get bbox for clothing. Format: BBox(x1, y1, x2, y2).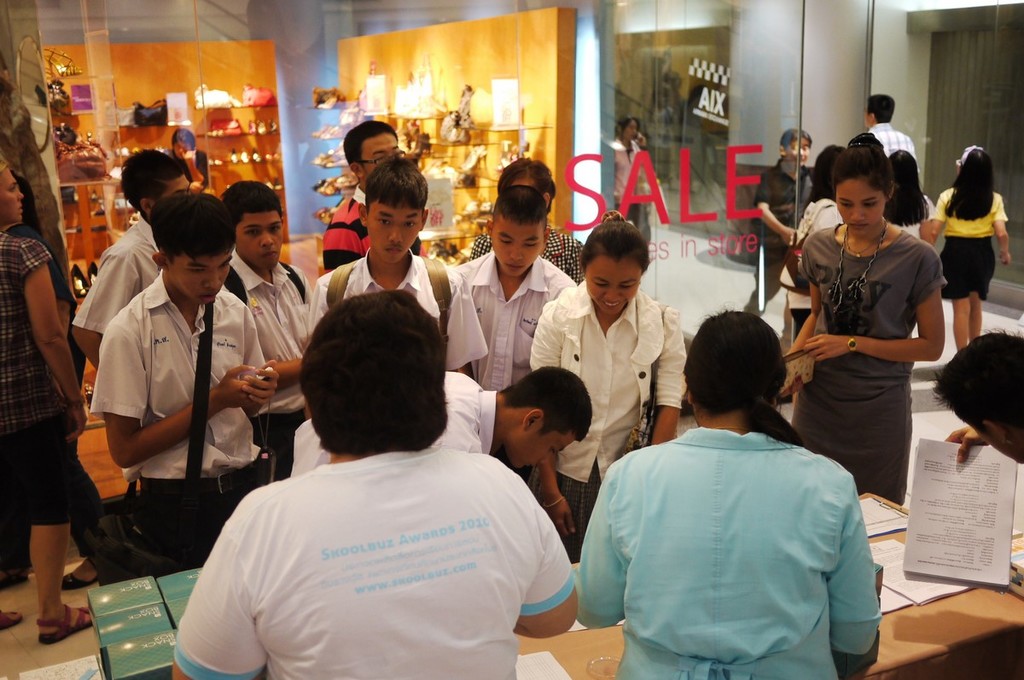
BBox(319, 183, 429, 282).
